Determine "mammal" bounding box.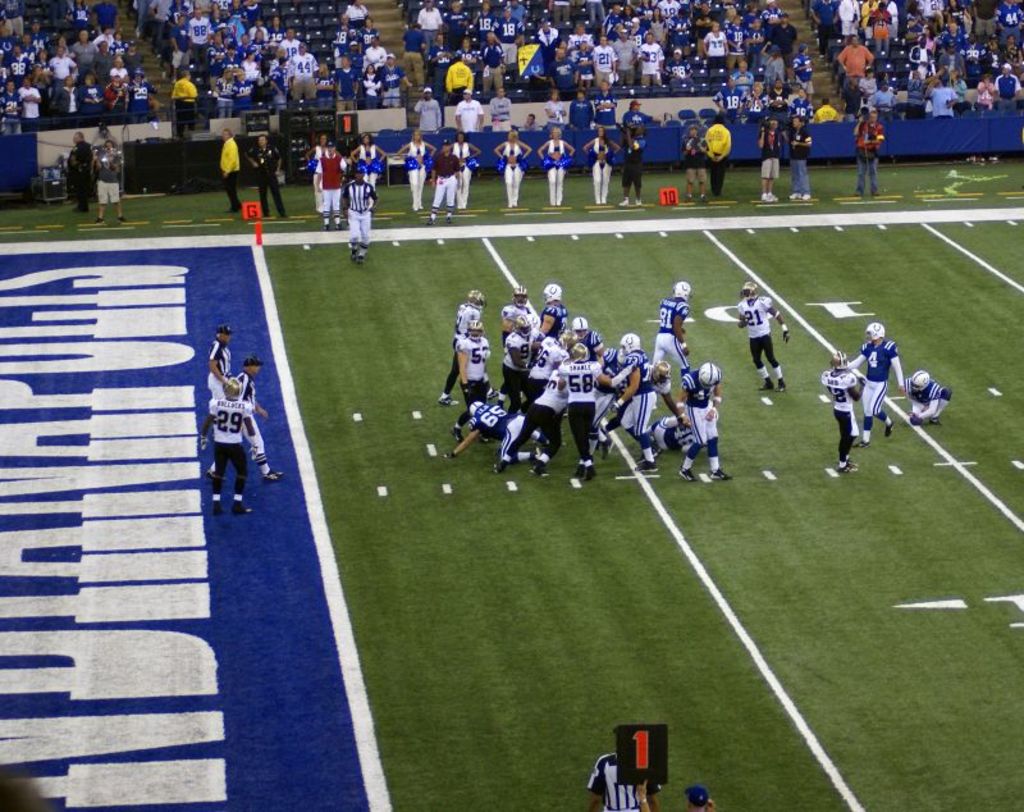
Determined: bbox=[454, 137, 476, 210].
